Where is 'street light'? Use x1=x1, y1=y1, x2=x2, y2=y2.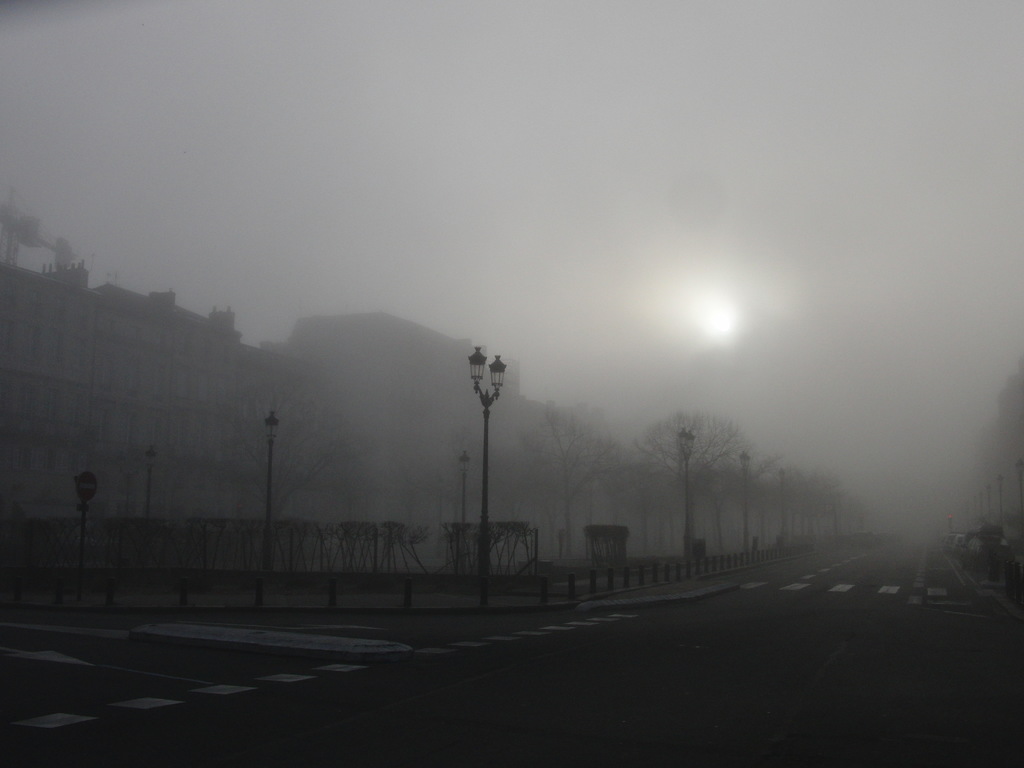
x1=144, y1=439, x2=155, y2=528.
